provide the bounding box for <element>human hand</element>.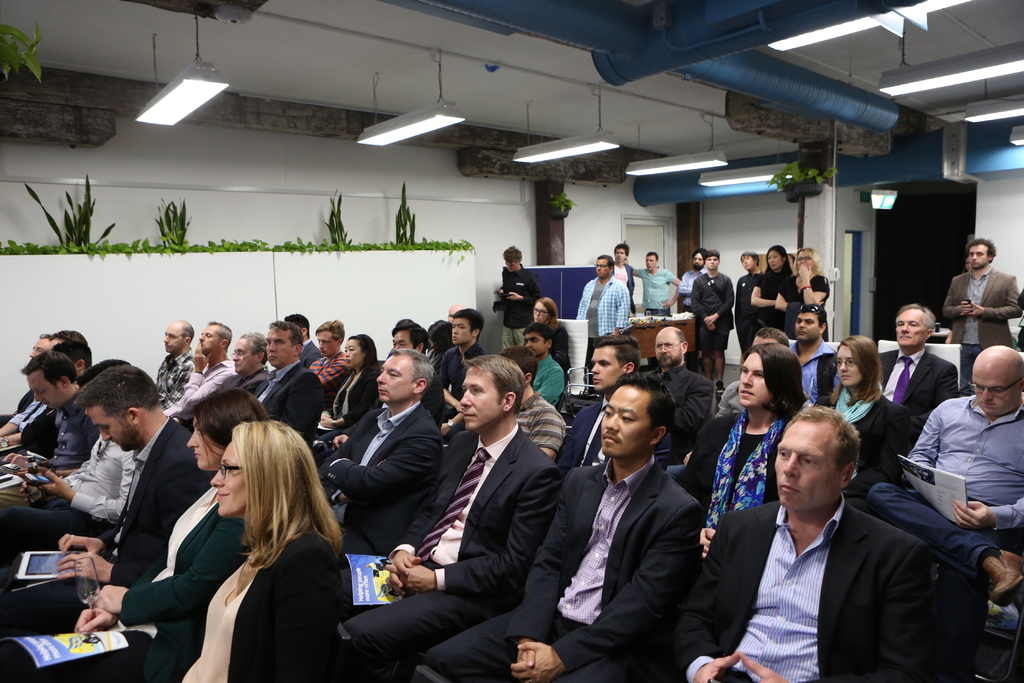
(510,640,565,682).
